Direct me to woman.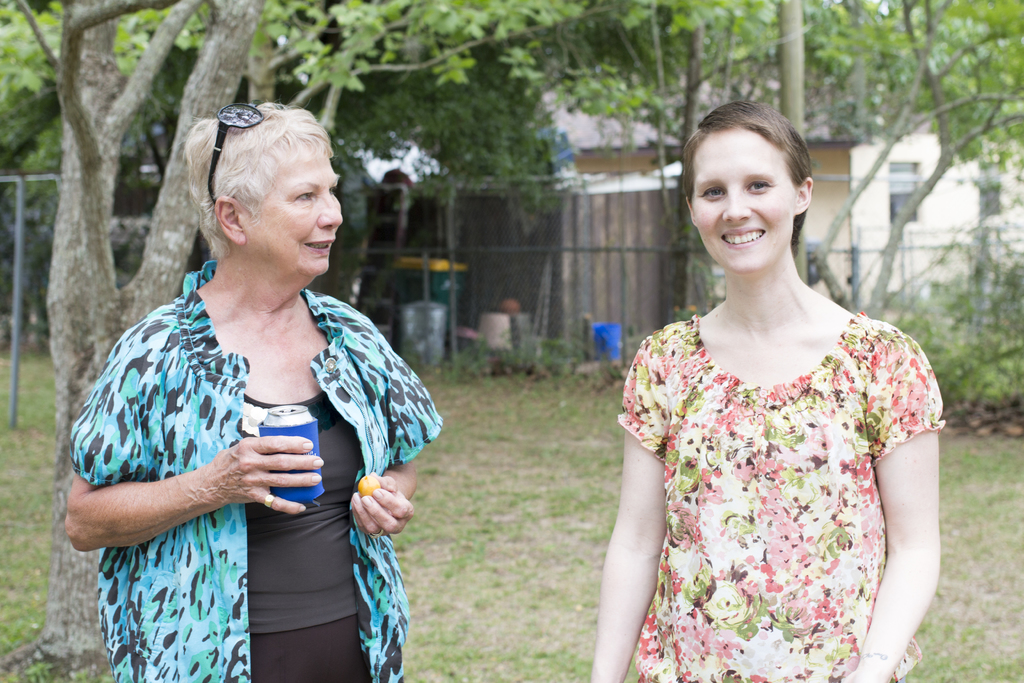
Direction: [left=596, top=93, right=947, bottom=682].
